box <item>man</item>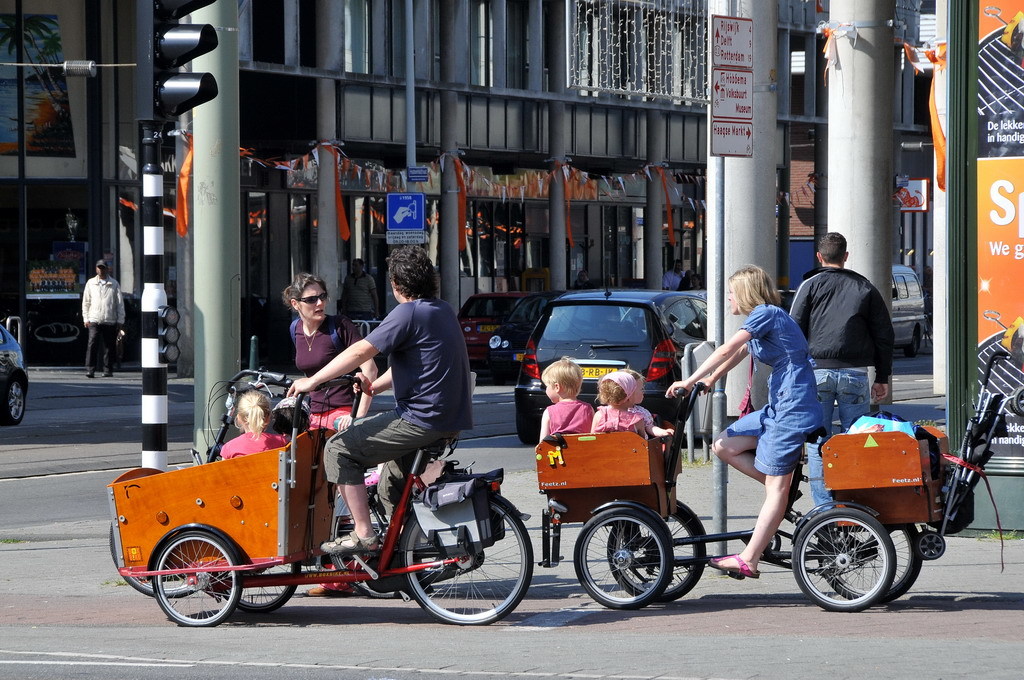
bbox(342, 259, 379, 319)
